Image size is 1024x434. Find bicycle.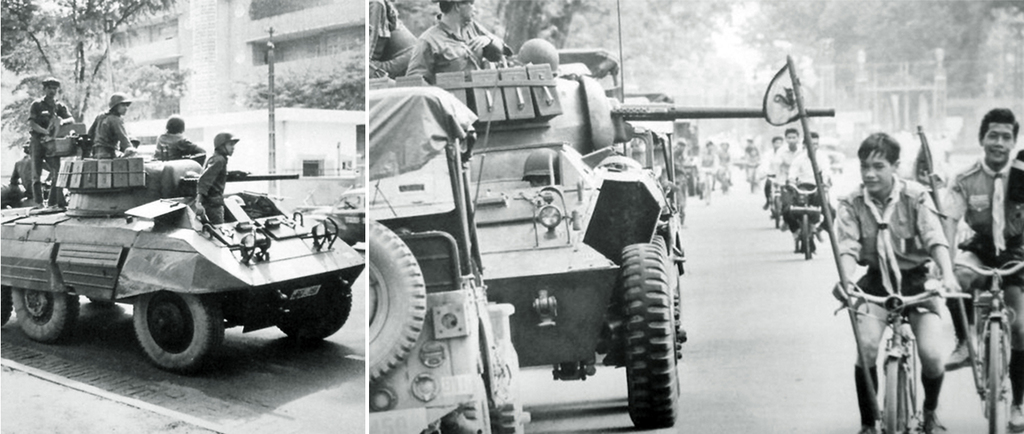
(left=698, top=169, right=715, bottom=208).
